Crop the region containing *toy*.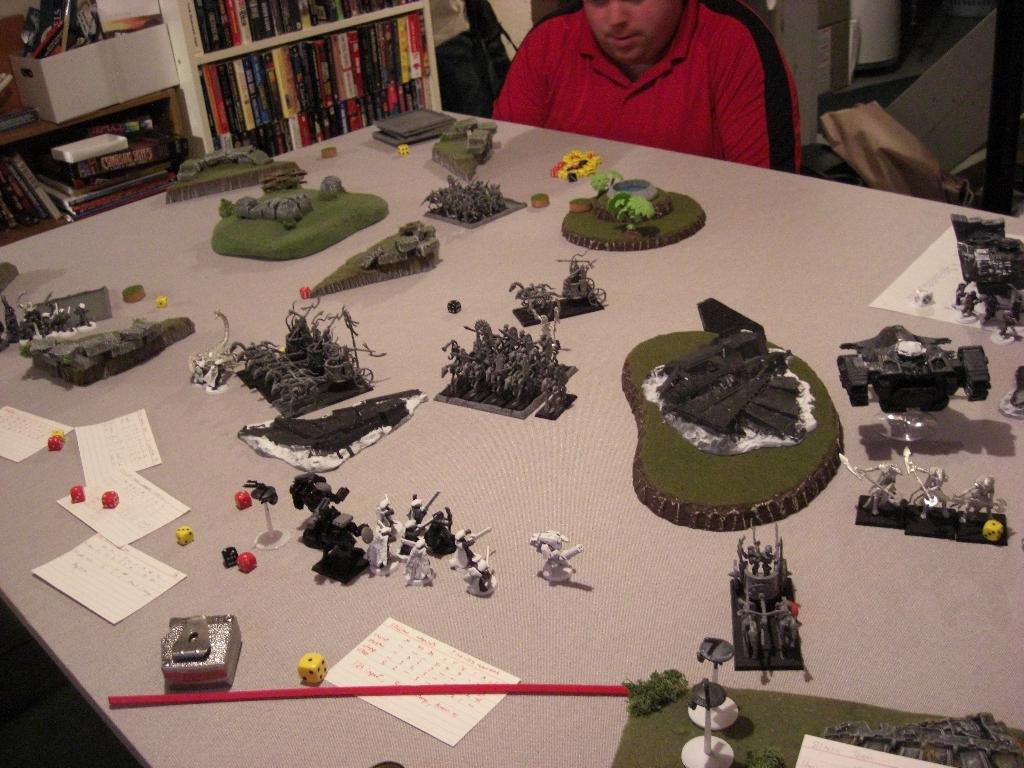
Crop region: box(558, 170, 714, 256).
